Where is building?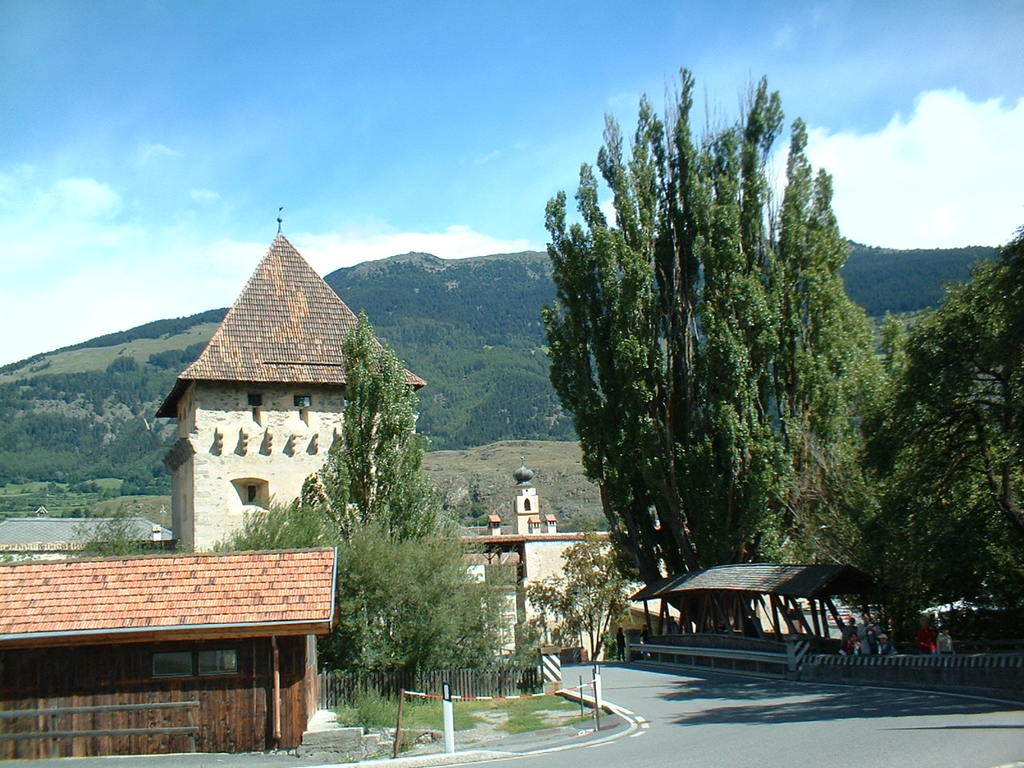
154,216,418,556.
